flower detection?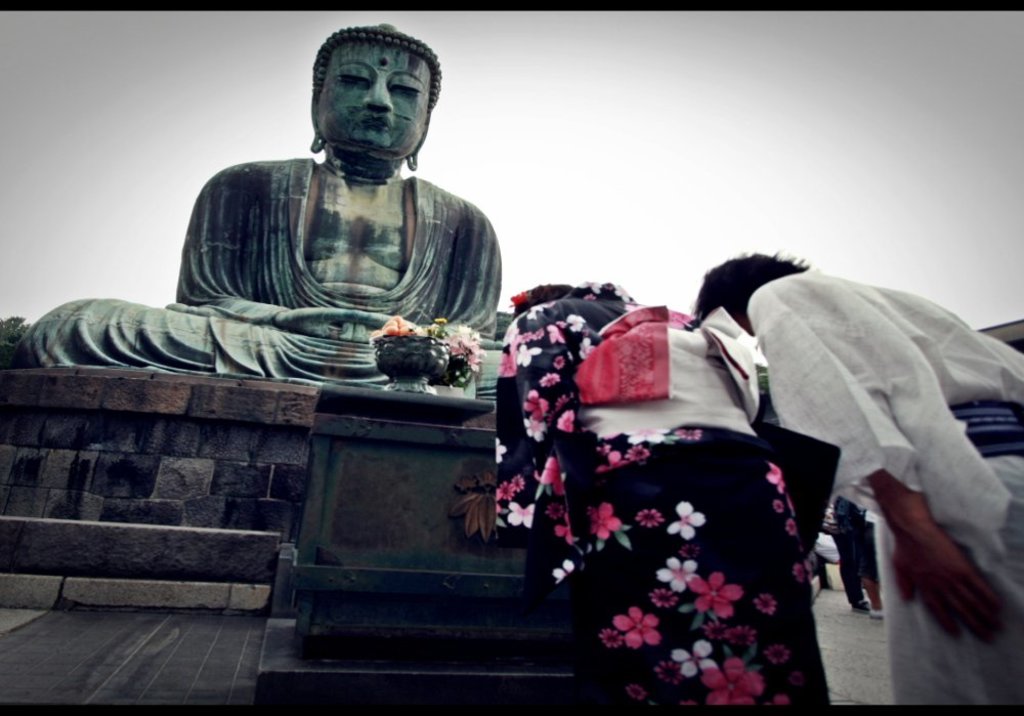
{"left": 539, "top": 373, "right": 562, "bottom": 388}
